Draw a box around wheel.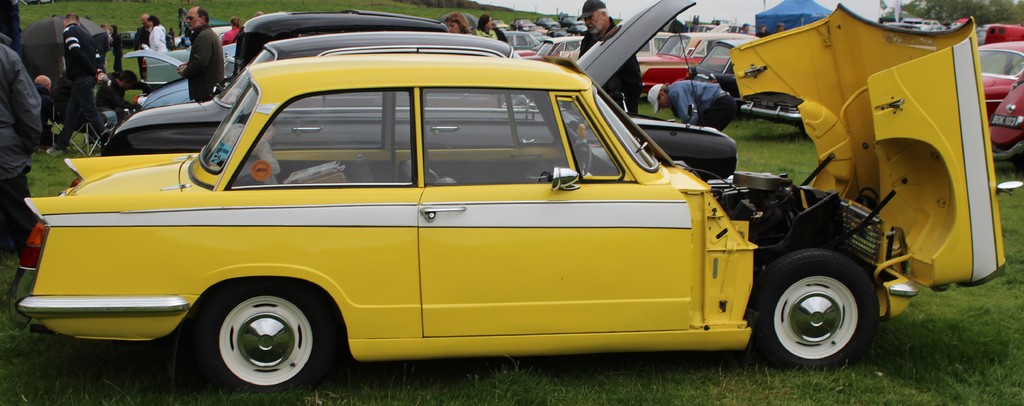
region(568, 141, 591, 172).
